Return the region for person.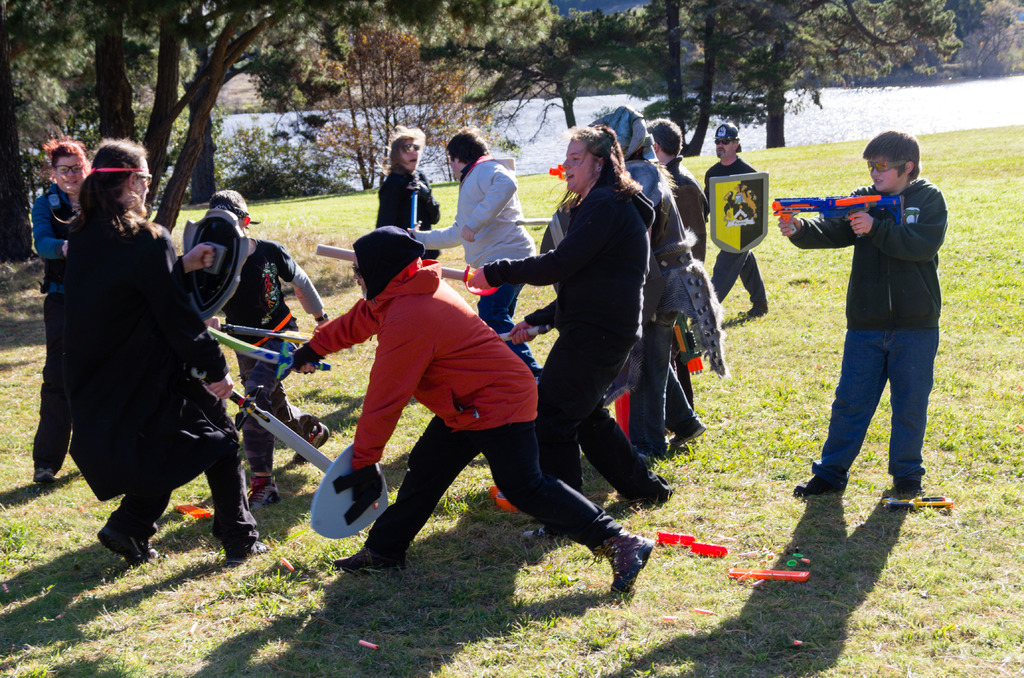
[209,182,323,502].
